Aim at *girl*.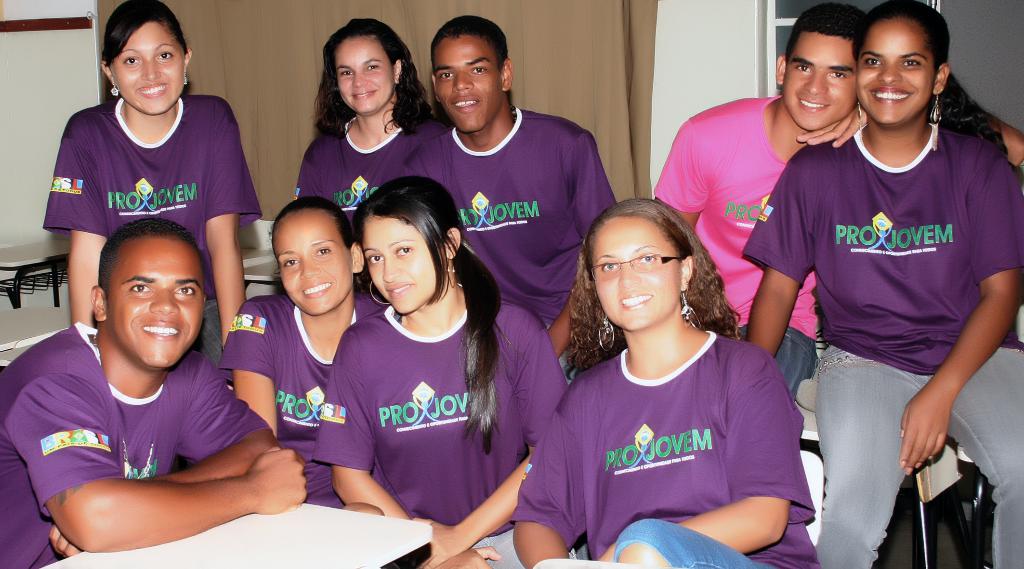
Aimed at [42,0,266,347].
